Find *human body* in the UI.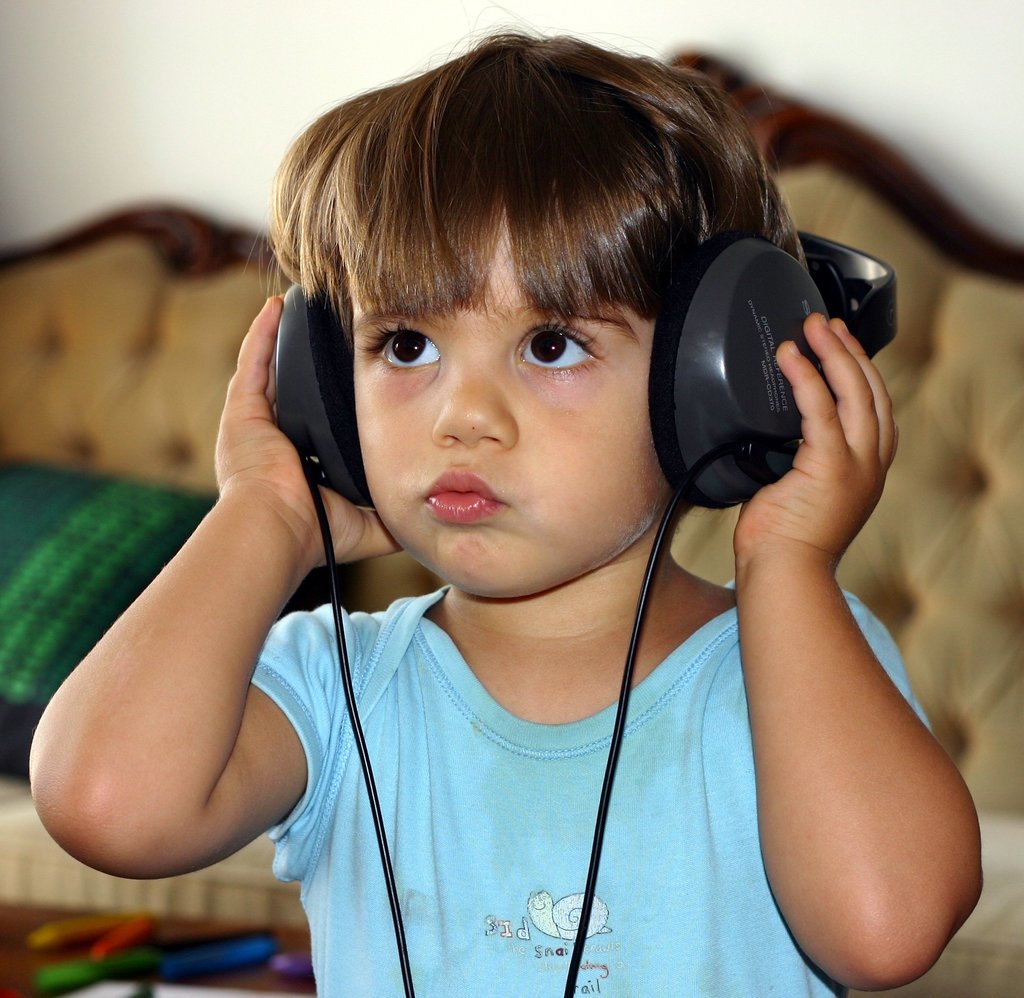
UI element at pyautogui.locateOnScreen(36, 33, 997, 971).
